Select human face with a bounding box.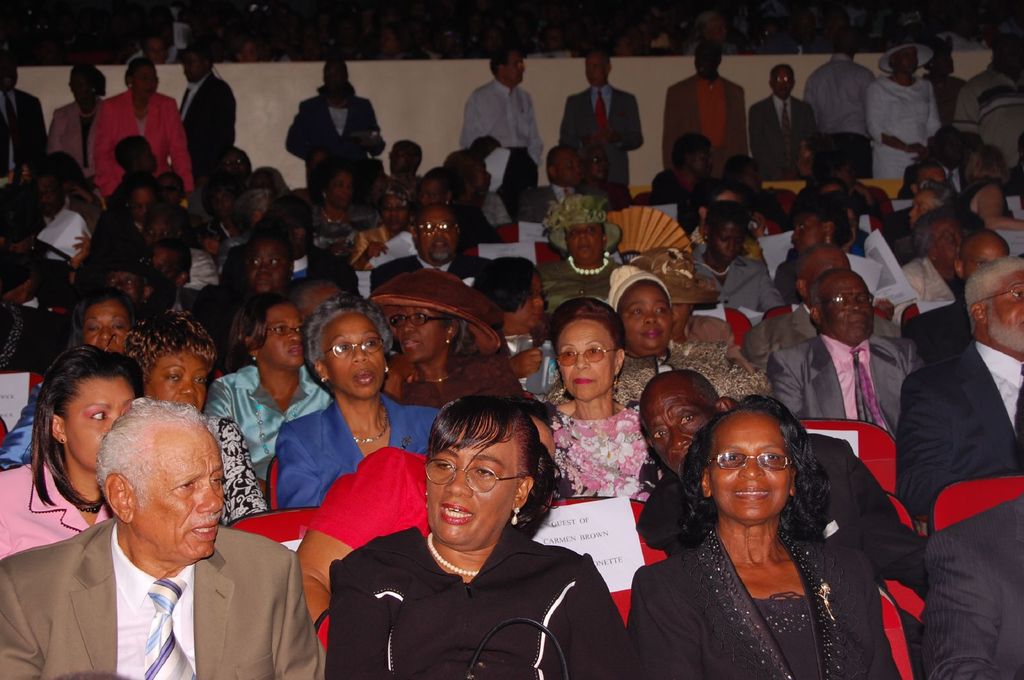
[257,308,301,365].
